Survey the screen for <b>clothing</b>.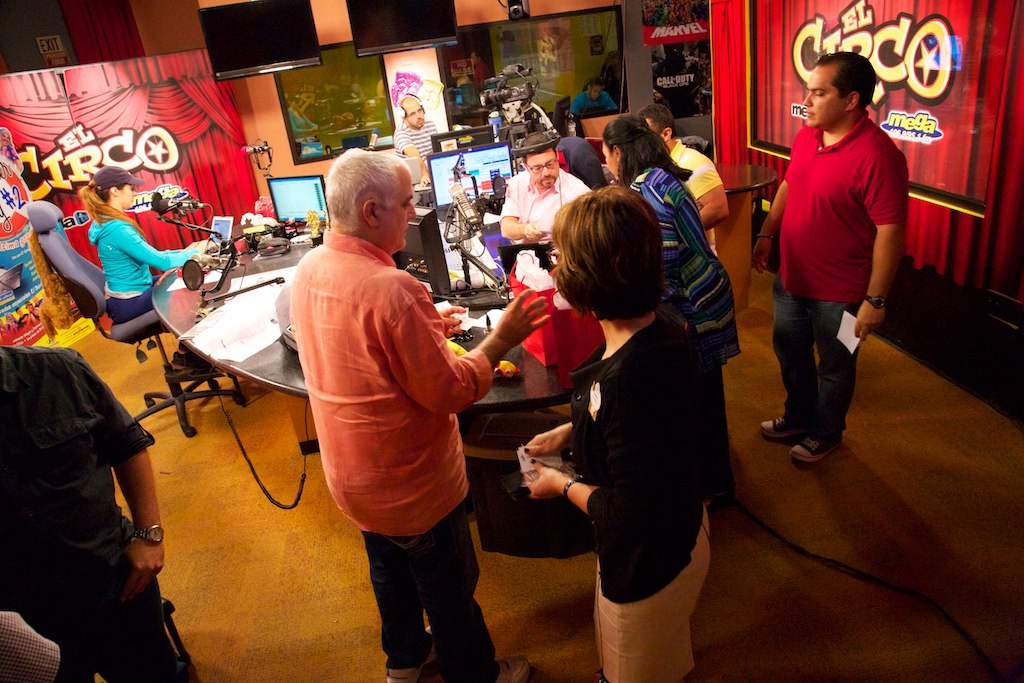
Survey found: bbox=(499, 165, 596, 305).
